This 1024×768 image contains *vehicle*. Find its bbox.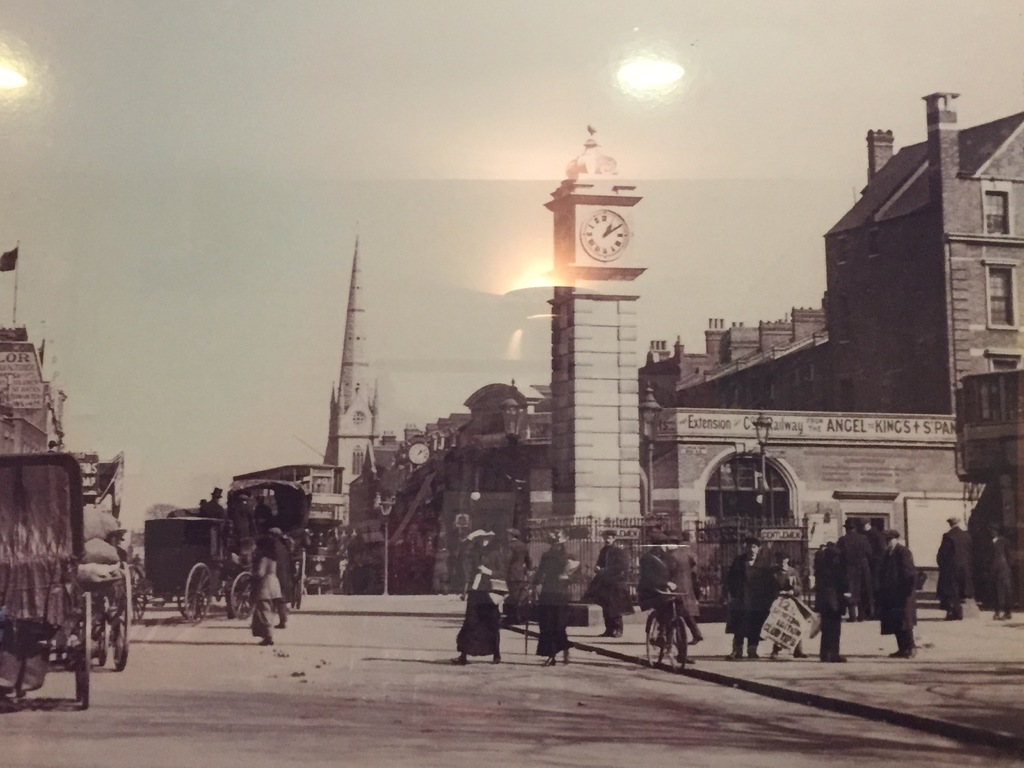
(120,508,239,621).
